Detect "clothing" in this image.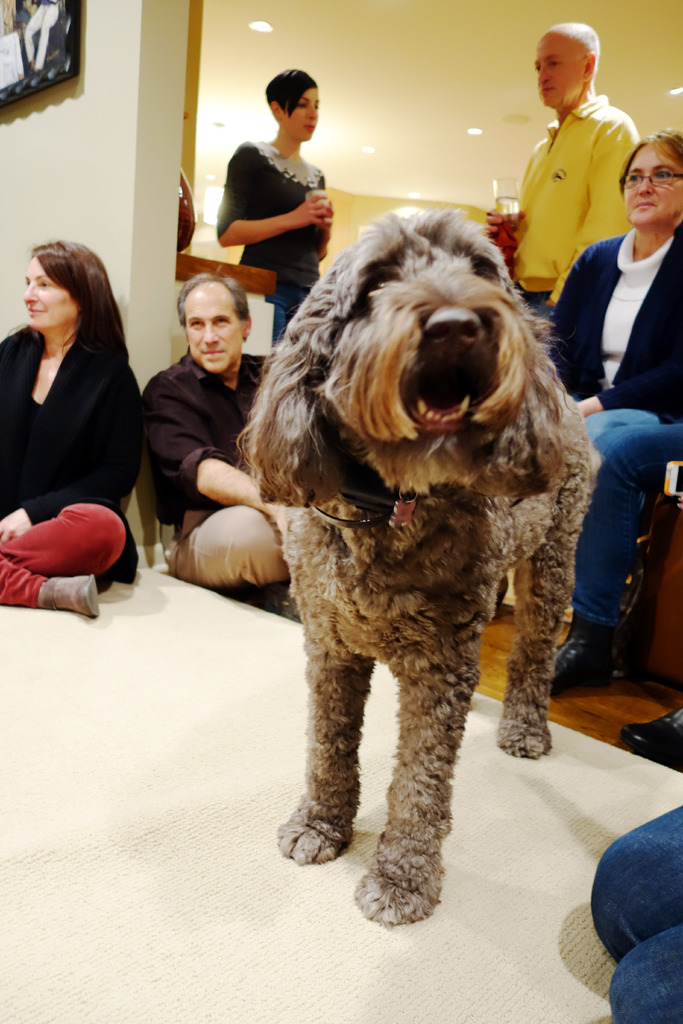
Detection: 210/136/331/355.
